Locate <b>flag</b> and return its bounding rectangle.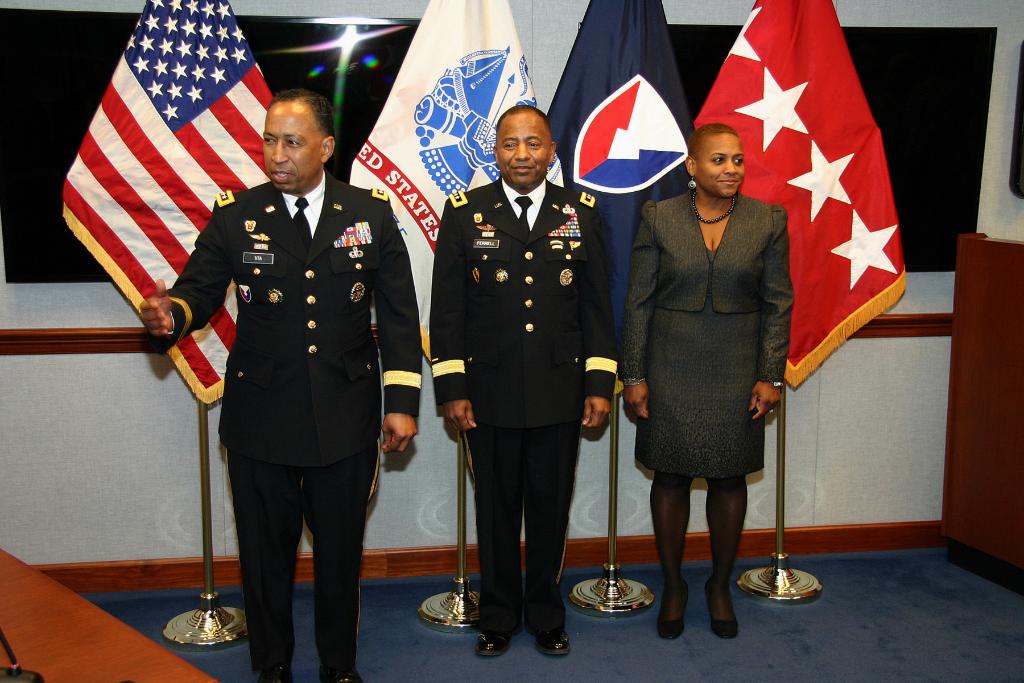
[543,0,712,398].
